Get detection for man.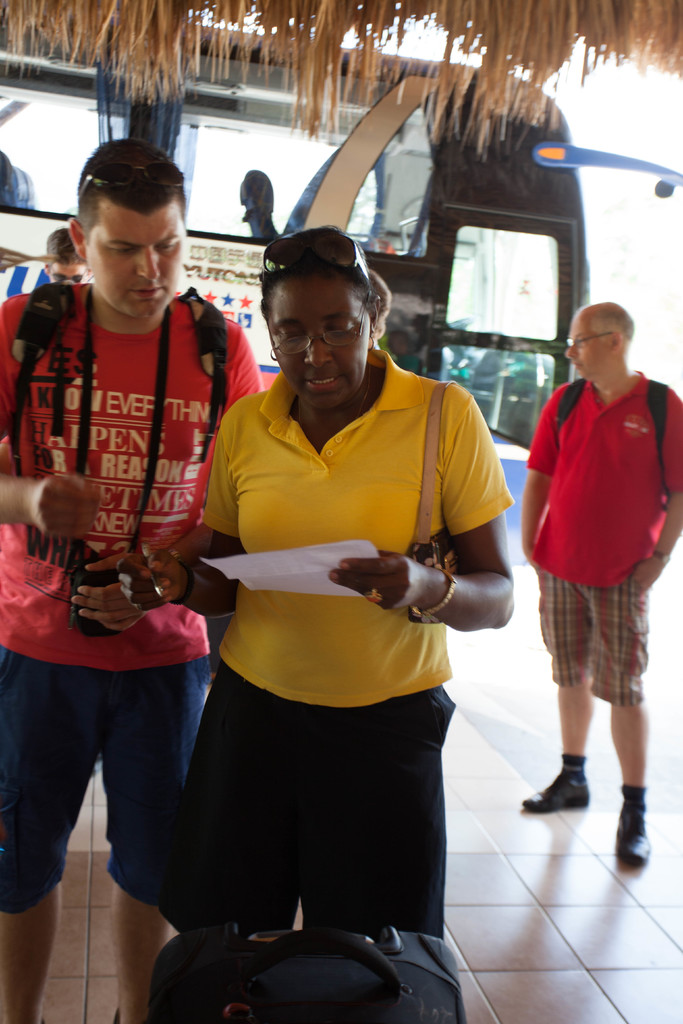
Detection: [40,228,95,287].
